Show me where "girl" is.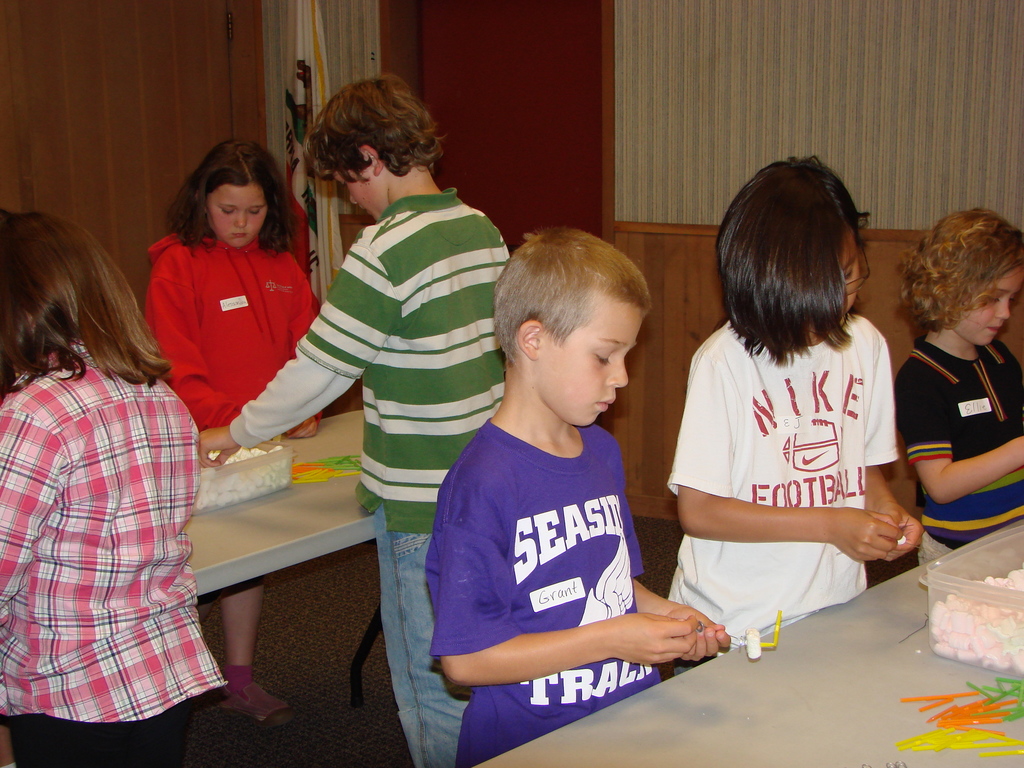
"girl" is at left=141, top=139, right=319, bottom=716.
